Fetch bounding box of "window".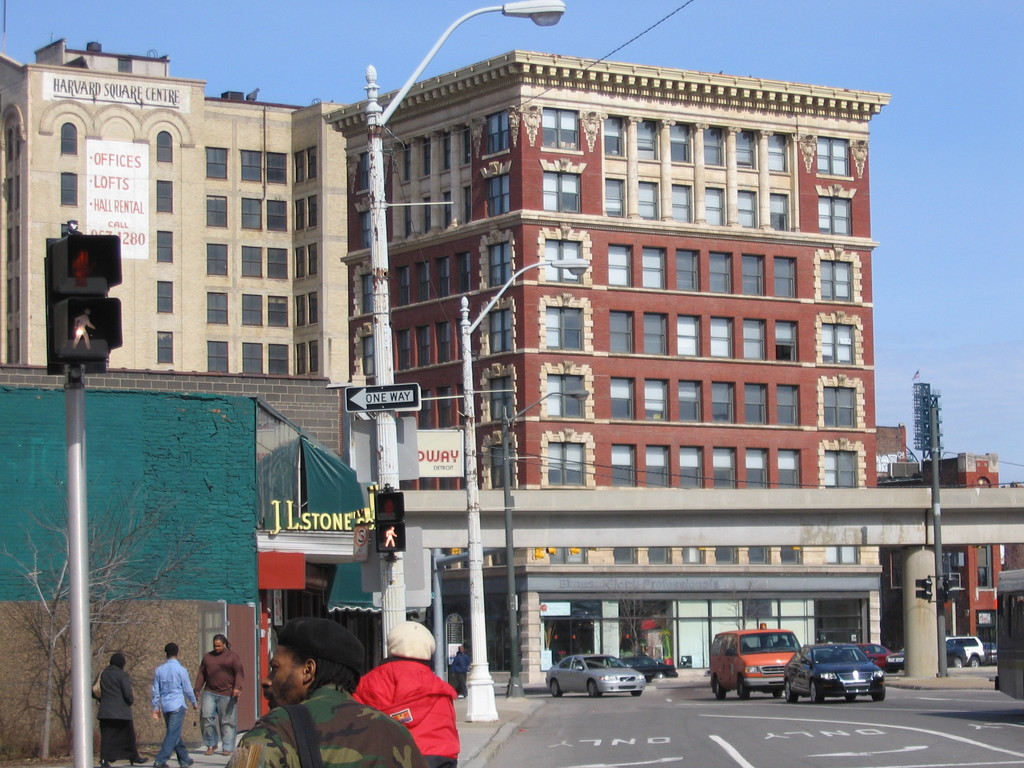
Bbox: [left=612, top=378, right=630, bottom=414].
